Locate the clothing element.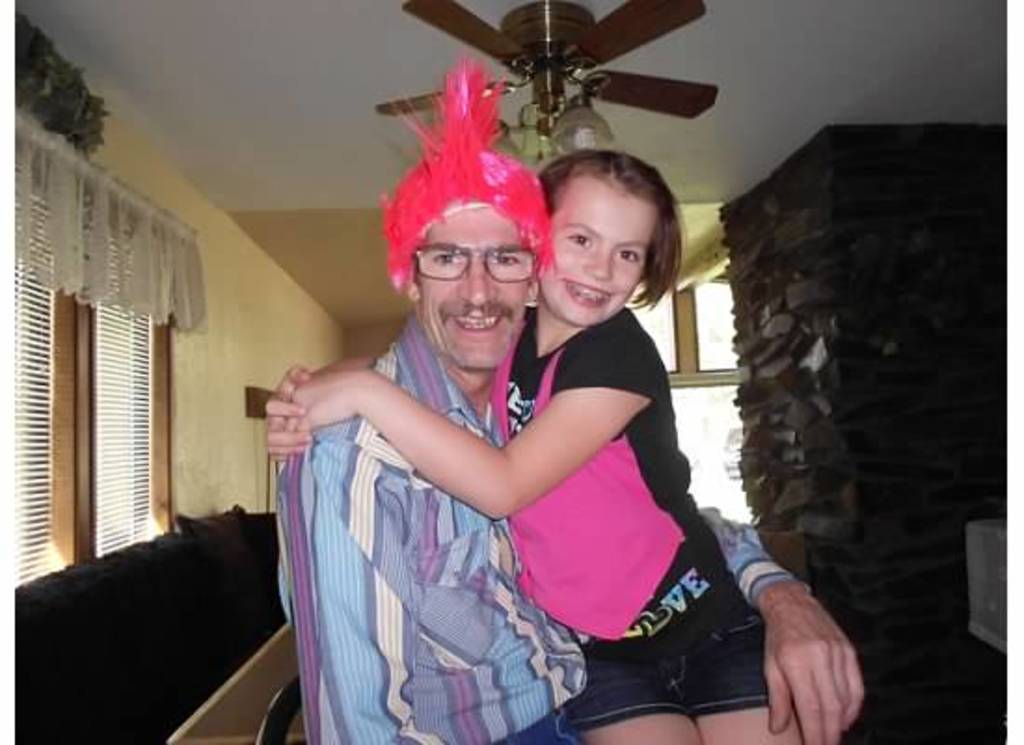
Element bbox: x1=503, y1=305, x2=776, y2=736.
